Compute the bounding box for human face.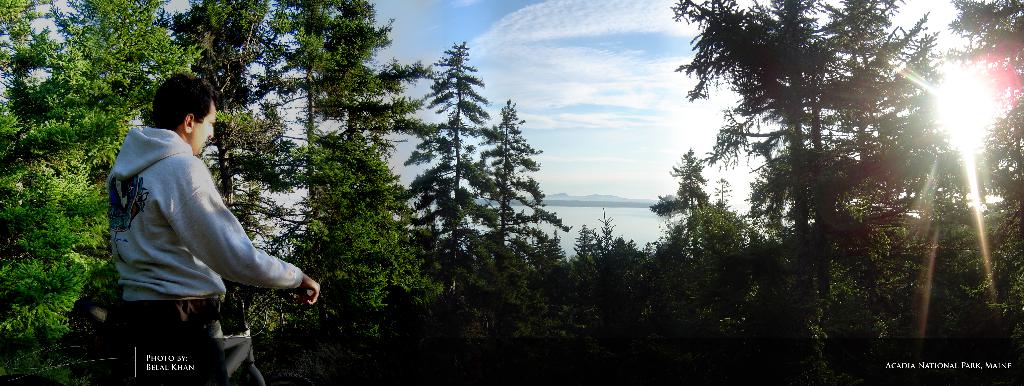
190, 96, 219, 156.
